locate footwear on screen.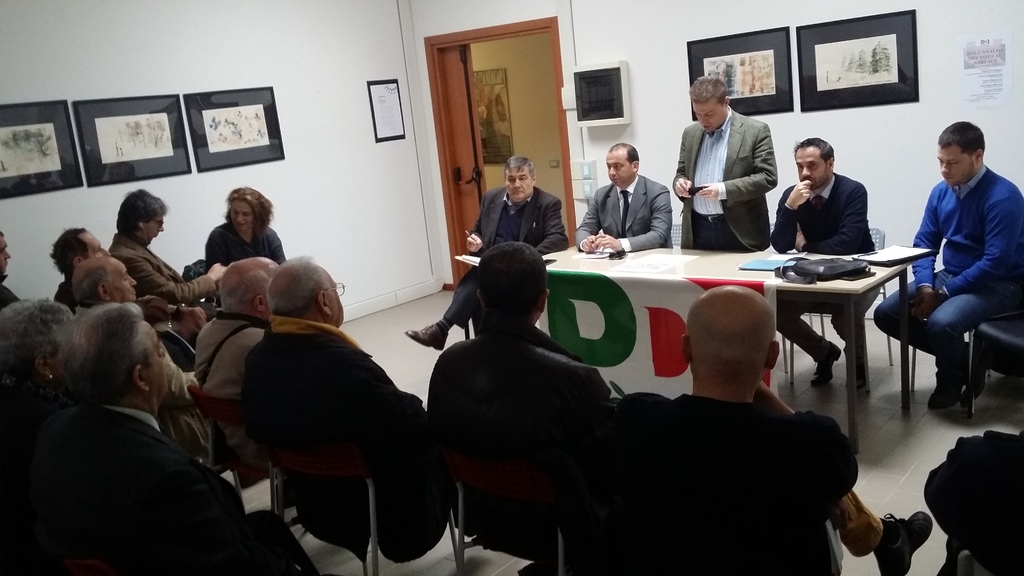
On screen at (929, 354, 963, 412).
